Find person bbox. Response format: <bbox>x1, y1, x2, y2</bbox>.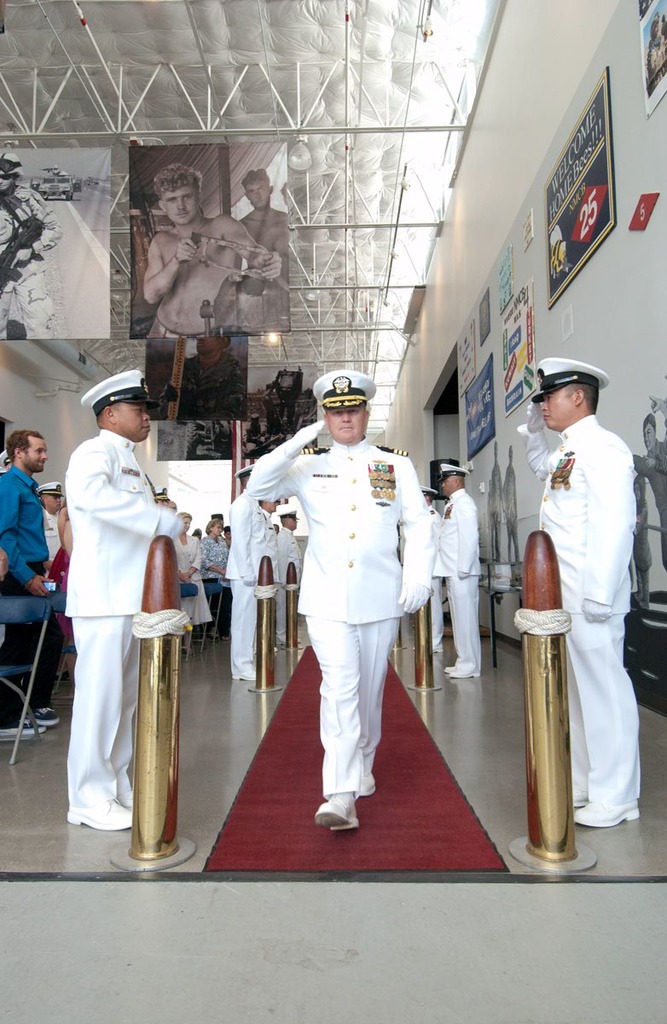
<bbox>273, 508, 305, 643</bbox>.
